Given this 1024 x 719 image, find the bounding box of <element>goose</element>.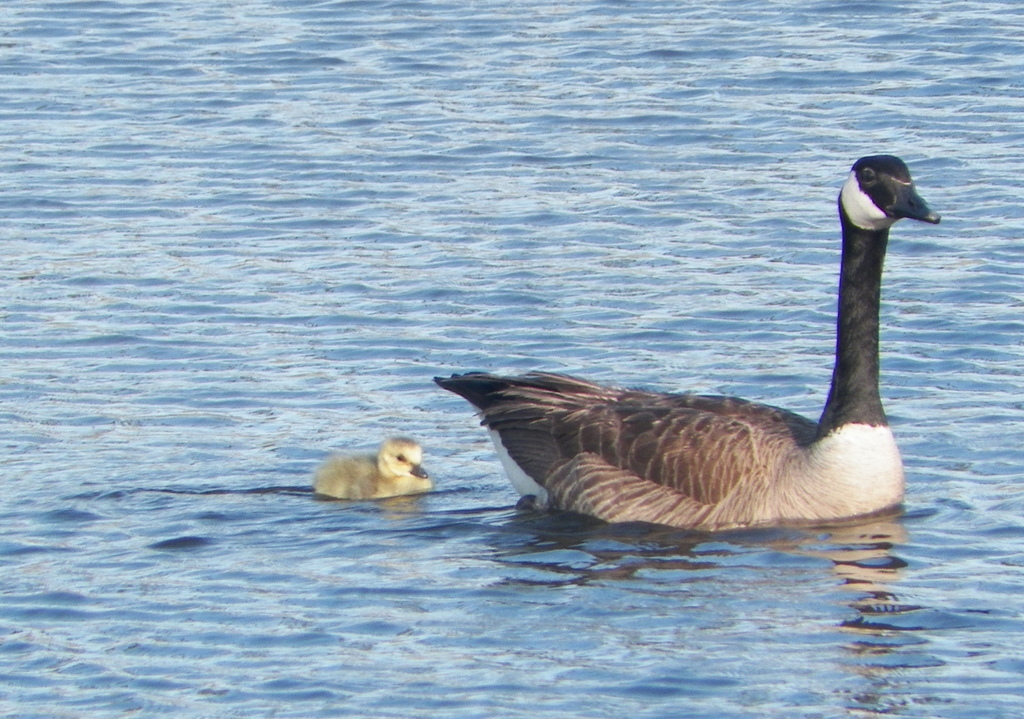
<box>321,442,428,503</box>.
